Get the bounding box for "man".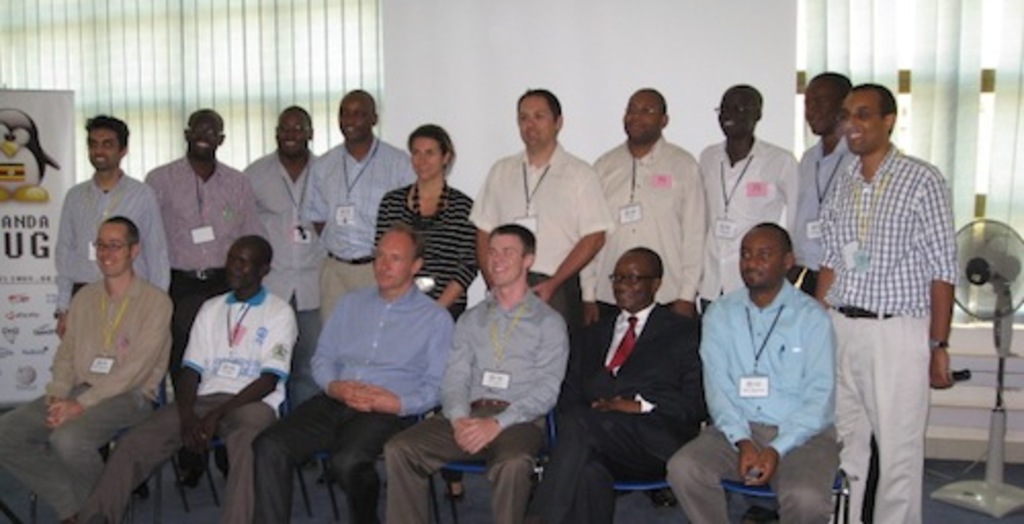
region(801, 59, 961, 512).
